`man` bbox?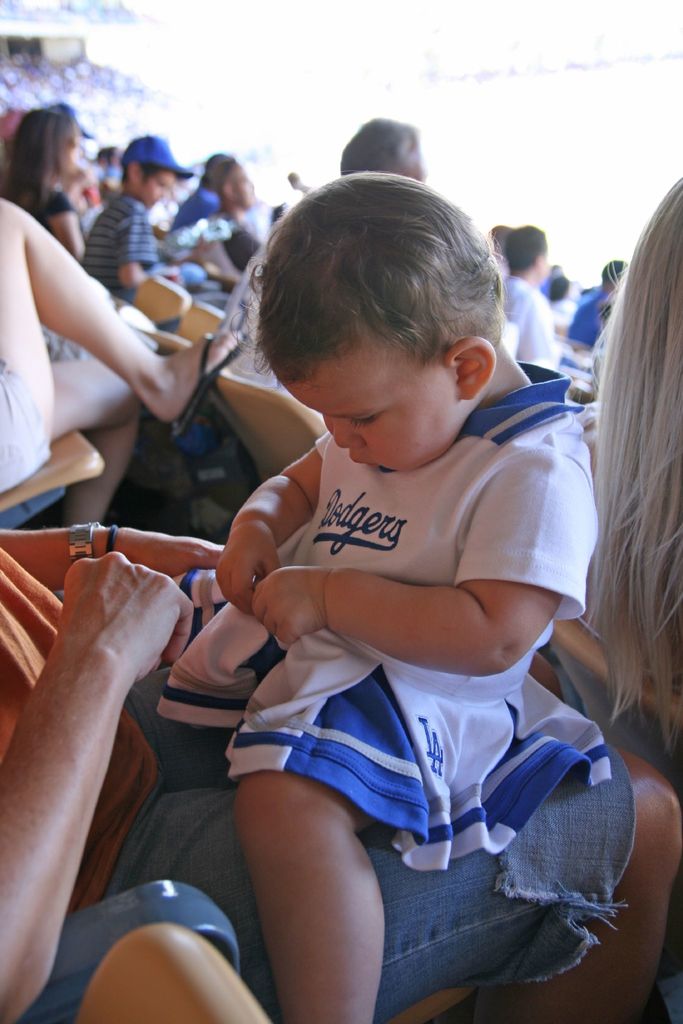
x1=201 y1=148 x2=265 y2=273
